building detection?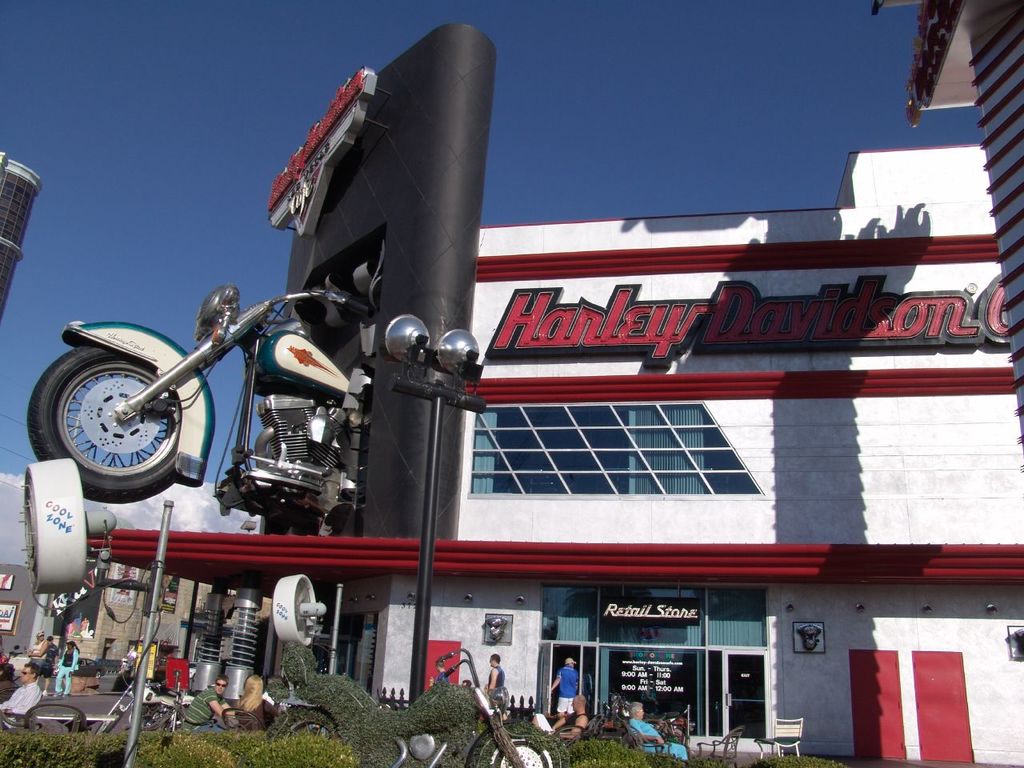
x1=873 y1=0 x2=1023 y2=442
